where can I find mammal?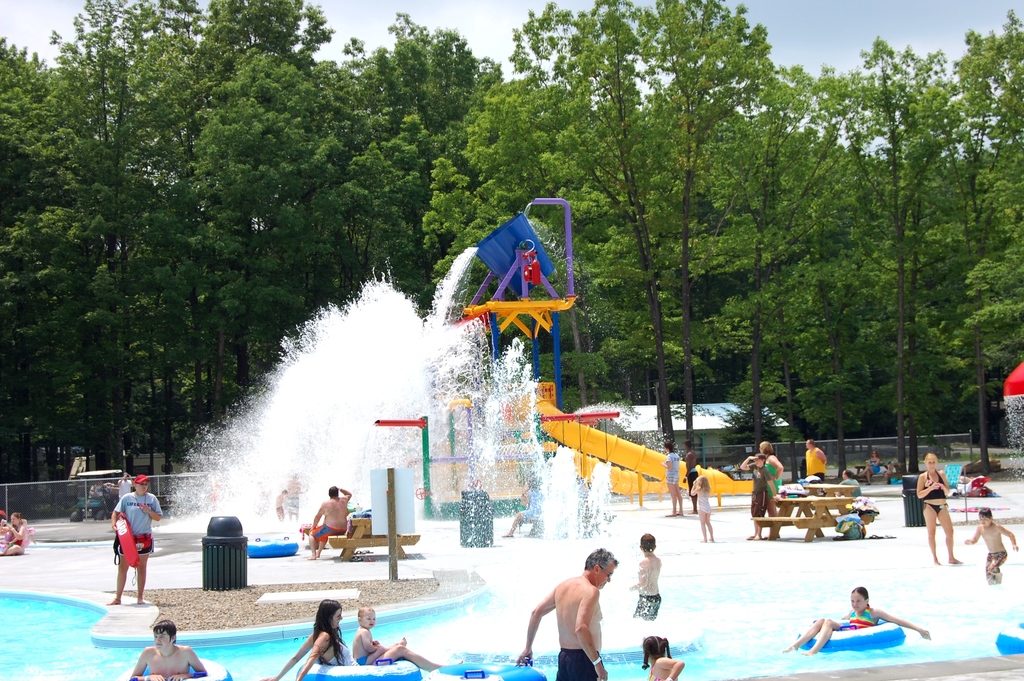
You can find it at rect(686, 477, 714, 539).
